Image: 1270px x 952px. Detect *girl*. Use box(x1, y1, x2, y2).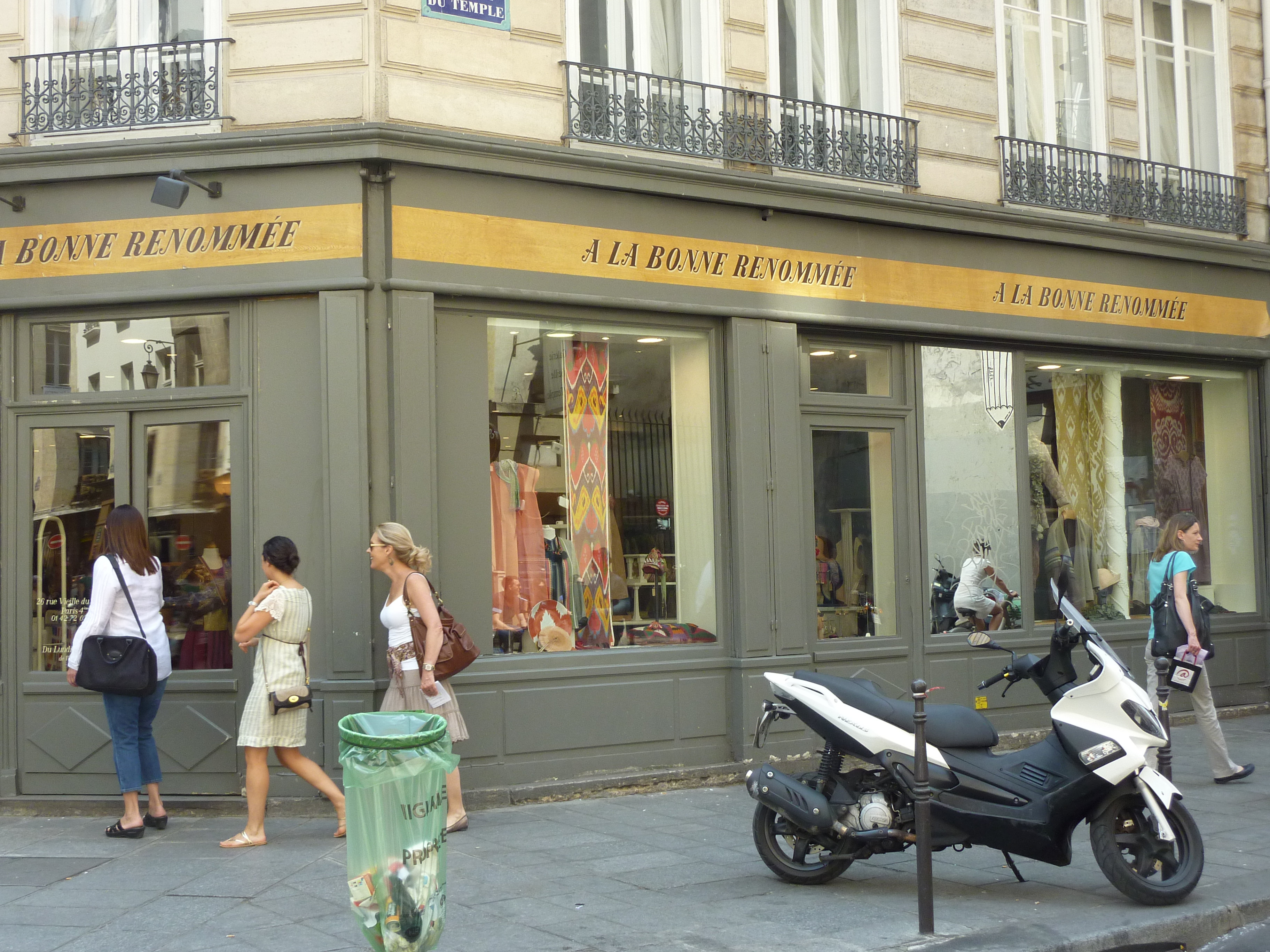
box(16, 172, 62, 296).
